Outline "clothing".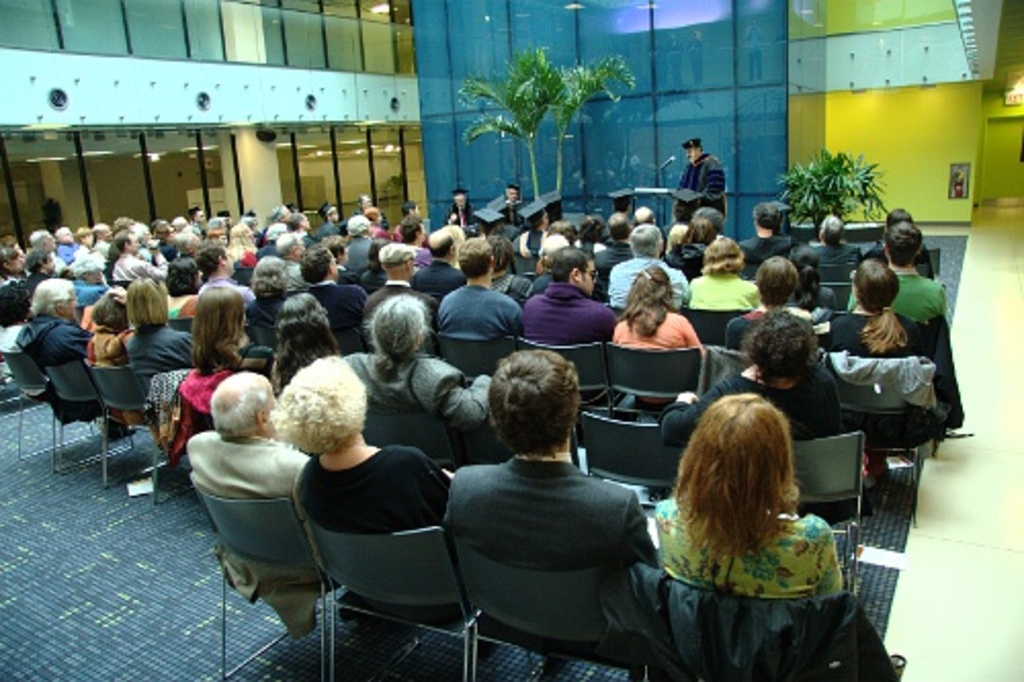
Outline: l=14, t=313, r=86, b=354.
